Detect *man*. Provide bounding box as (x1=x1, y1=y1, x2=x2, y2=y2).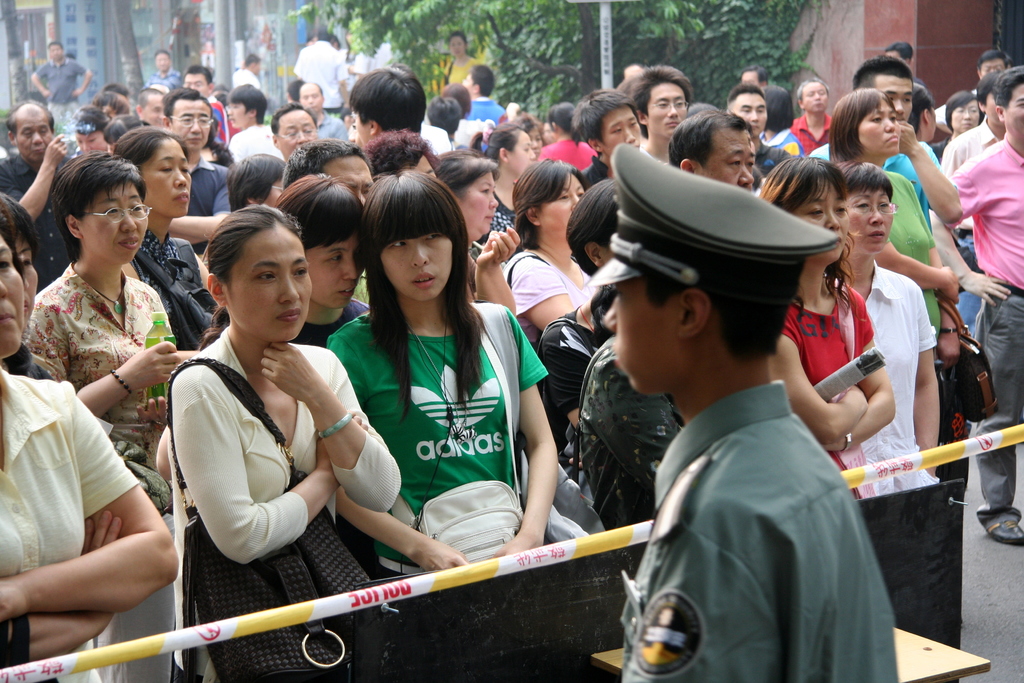
(x1=28, y1=40, x2=95, y2=126).
